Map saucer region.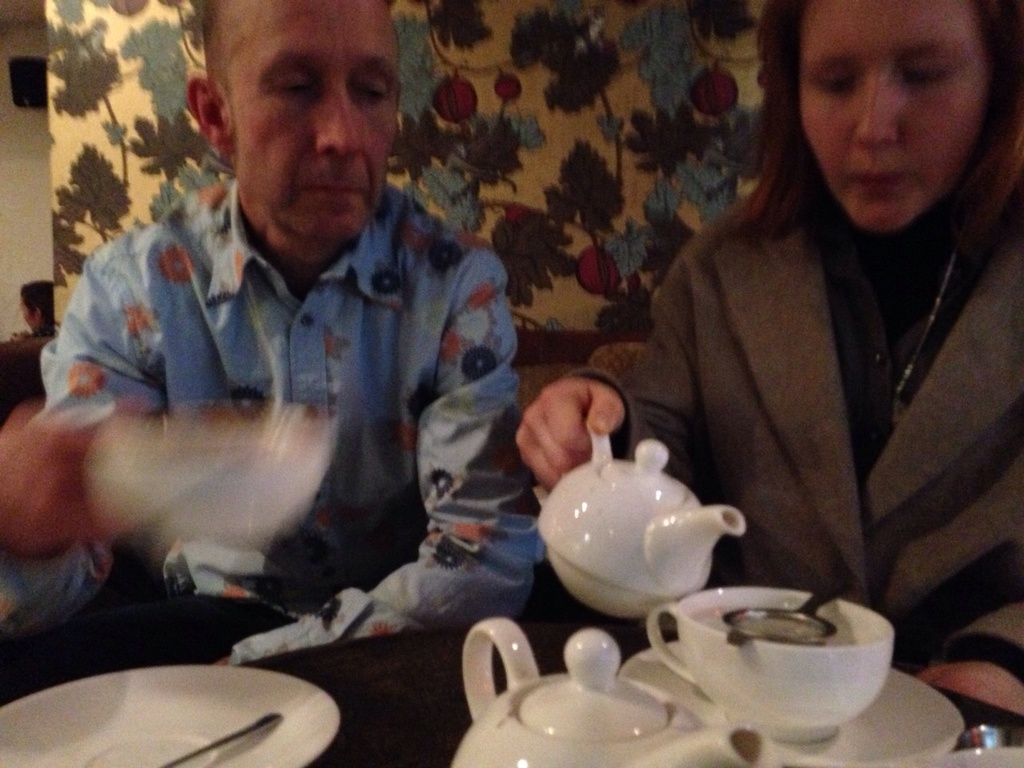
Mapped to [0,666,340,767].
